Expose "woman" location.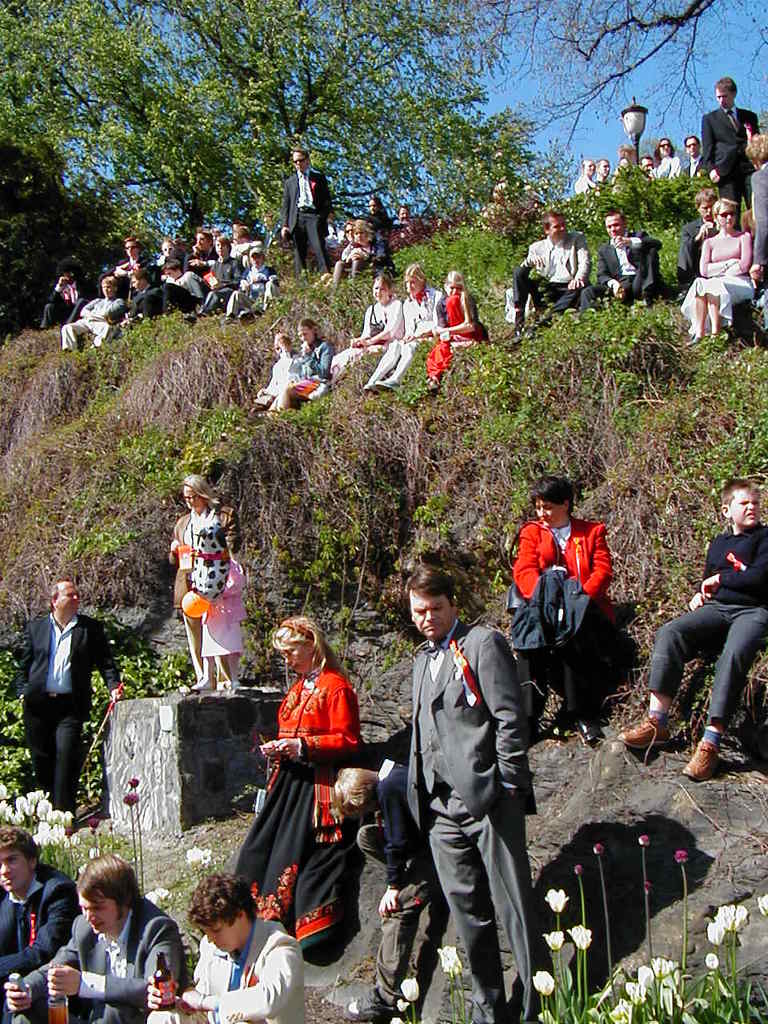
Exposed at Rect(169, 474, 245, 690).
